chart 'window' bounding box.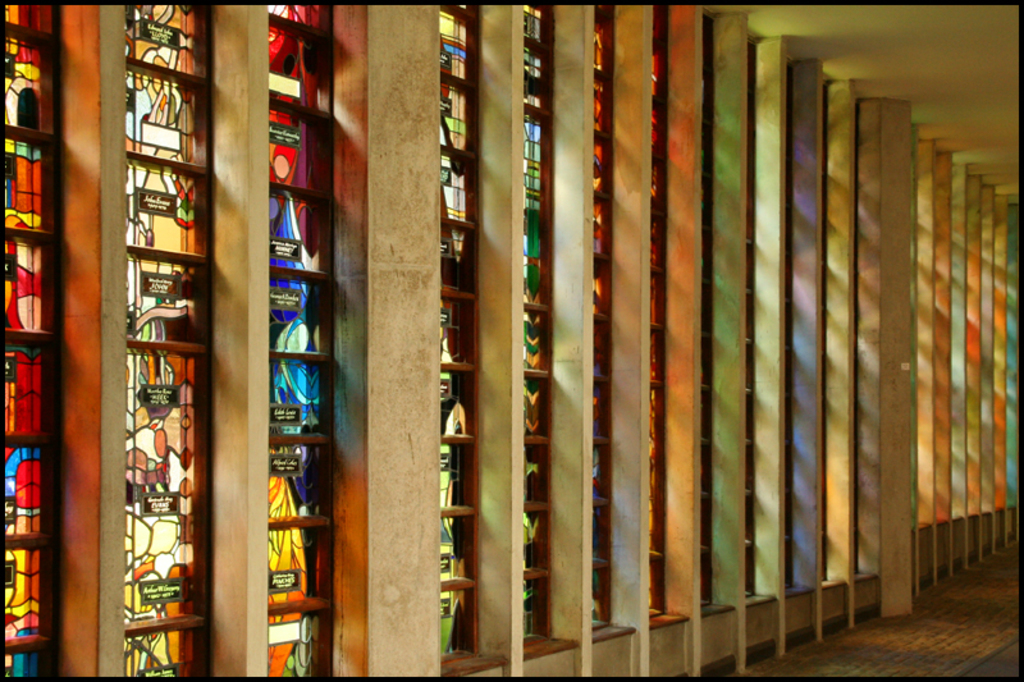
Charted: left=521, top=0, right=549, bottom=653.
